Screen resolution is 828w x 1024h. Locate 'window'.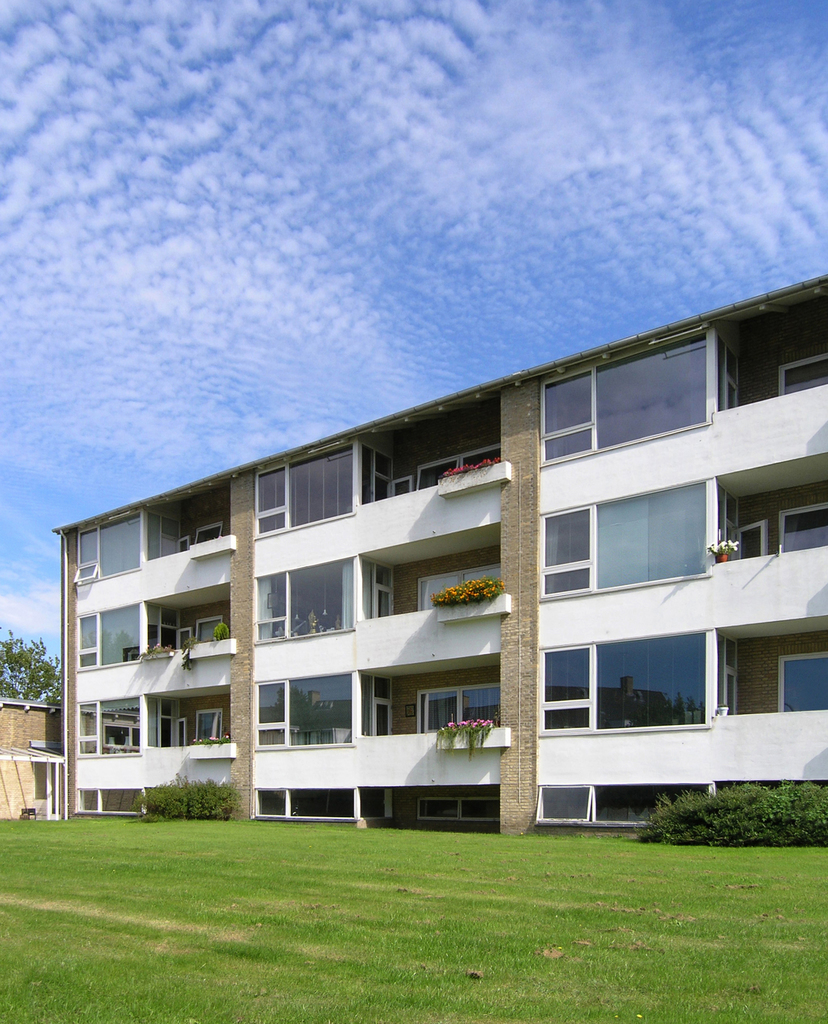
l=74, t=692, r=141, b=754.
